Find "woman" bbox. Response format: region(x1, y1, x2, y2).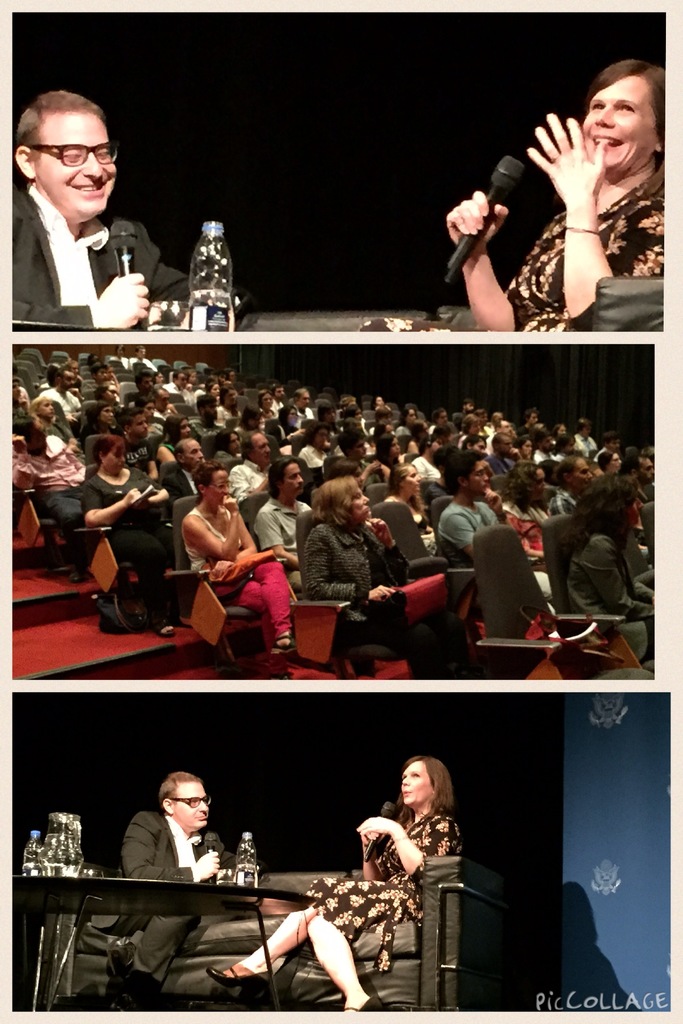
region(370, 393, 390, 410).
